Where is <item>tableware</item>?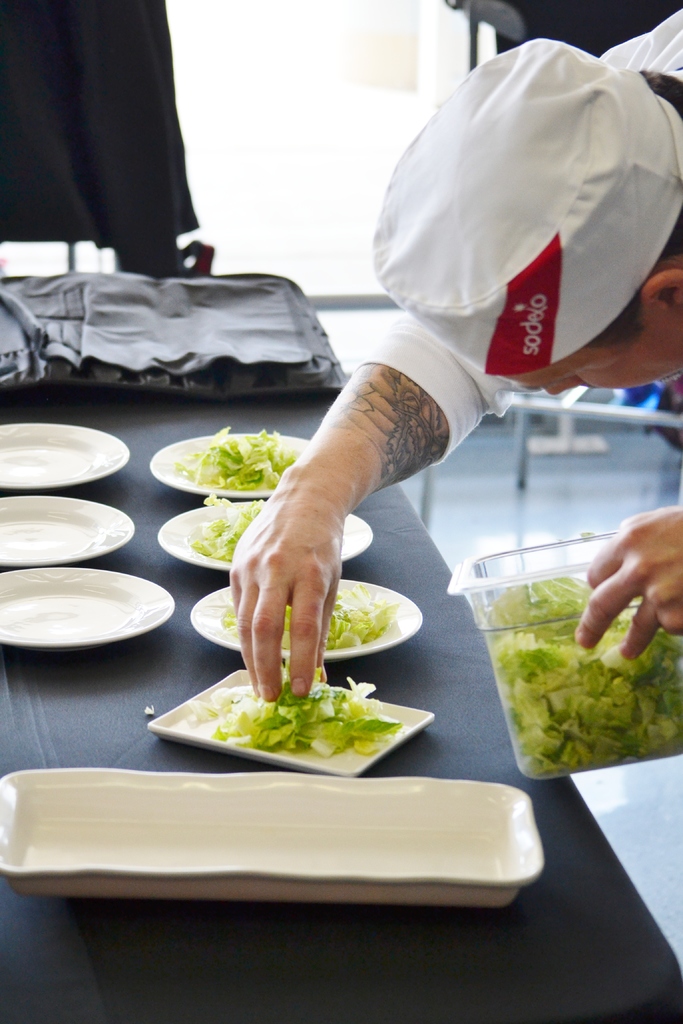
<bbox>156, 500, 373, 572</bbox>.
